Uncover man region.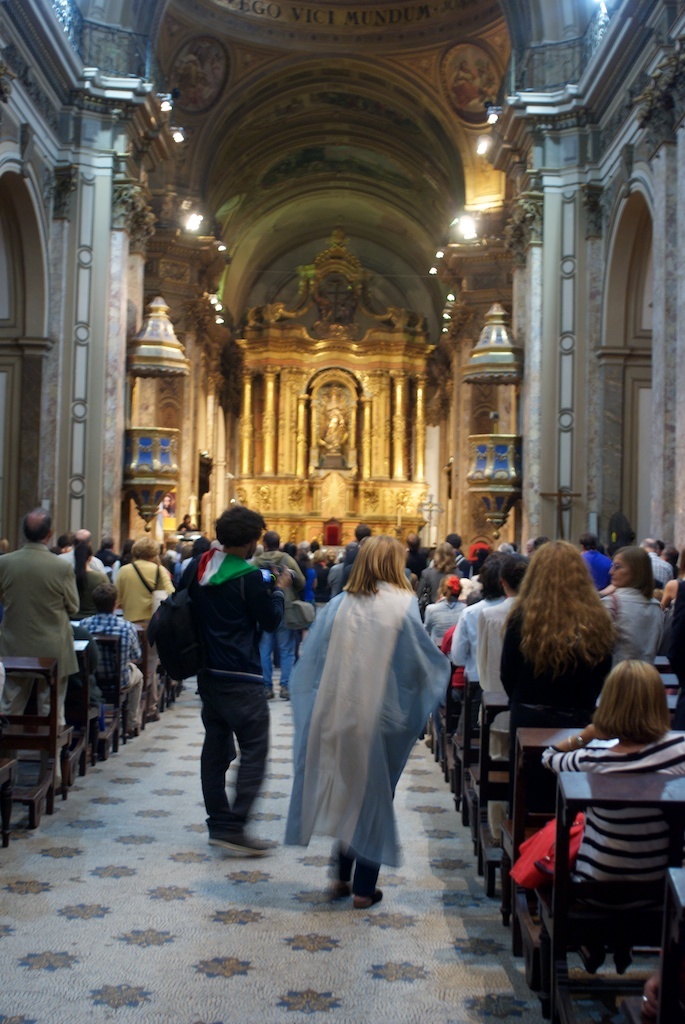
Uncovered: 244,528,313,702.
